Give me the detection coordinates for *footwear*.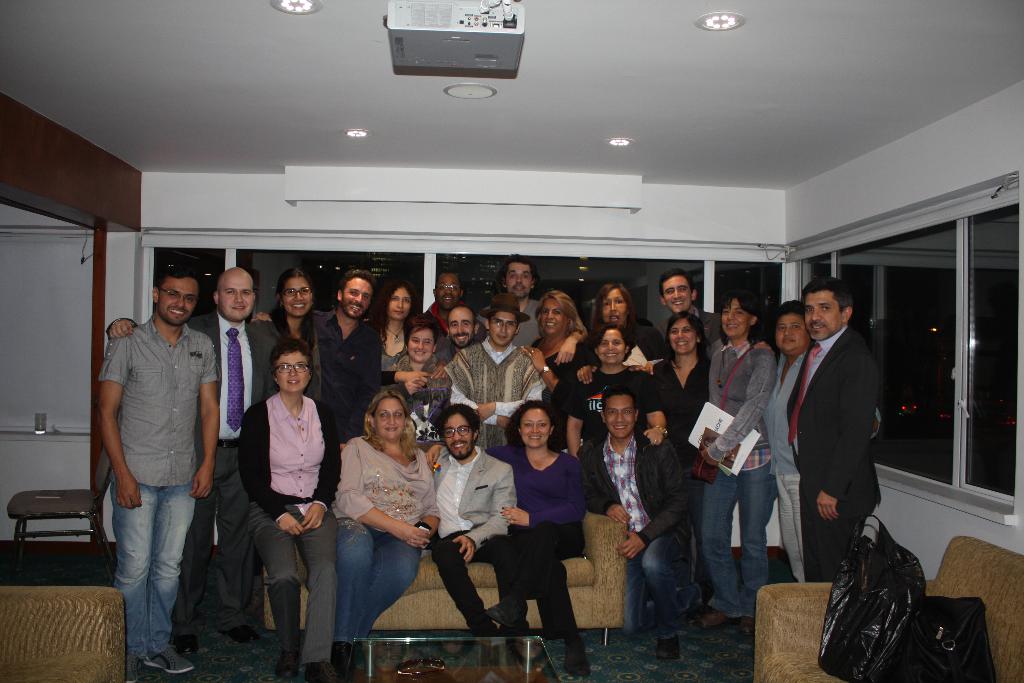
box=[330, 641, 349, 682].
